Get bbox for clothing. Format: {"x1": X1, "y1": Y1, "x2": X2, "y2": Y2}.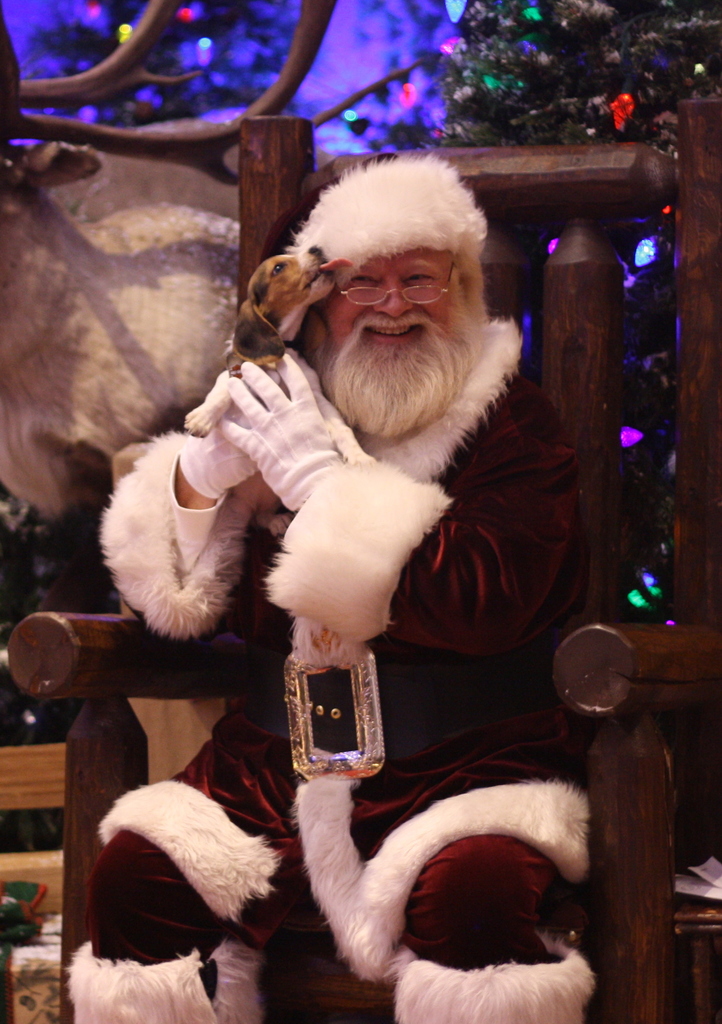
{"x1": 98, "y1": 234, "x2": 577, "y2": 994}.
